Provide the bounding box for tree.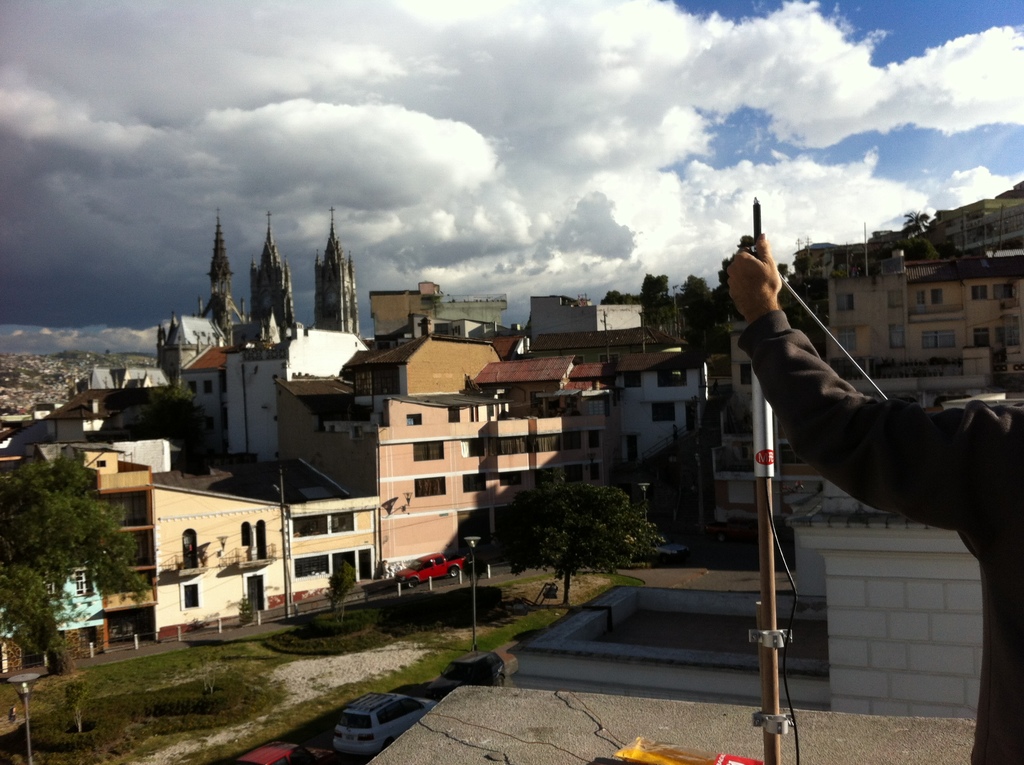
[x1=0, y1=440, x2=163, y2=679].
